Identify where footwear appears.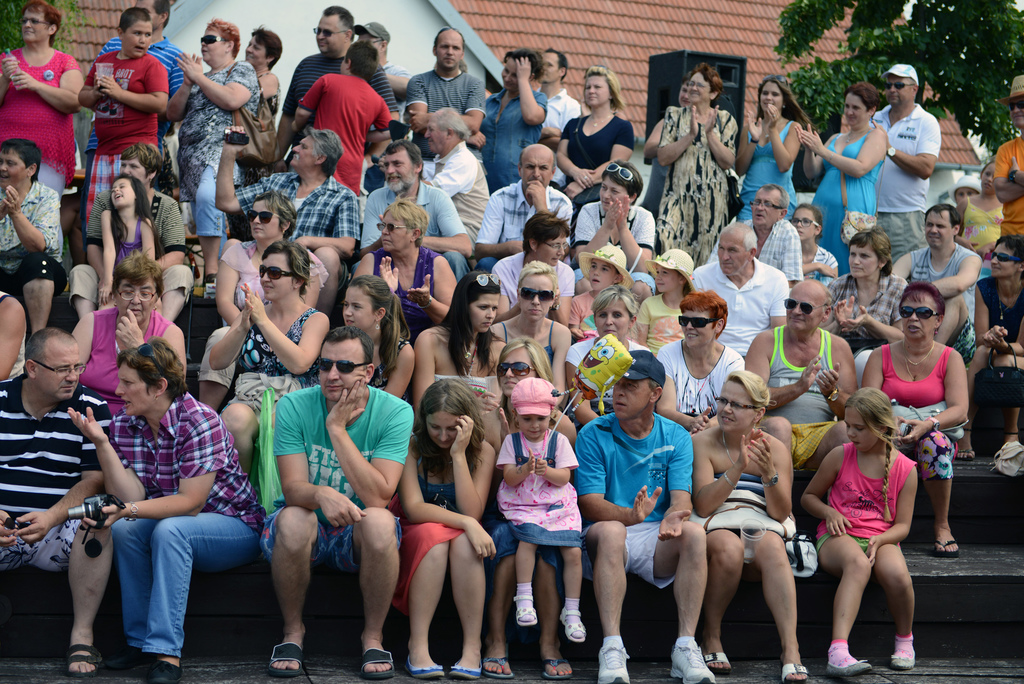
Appears at (left=541, top=659, right=571, bottom=681).
